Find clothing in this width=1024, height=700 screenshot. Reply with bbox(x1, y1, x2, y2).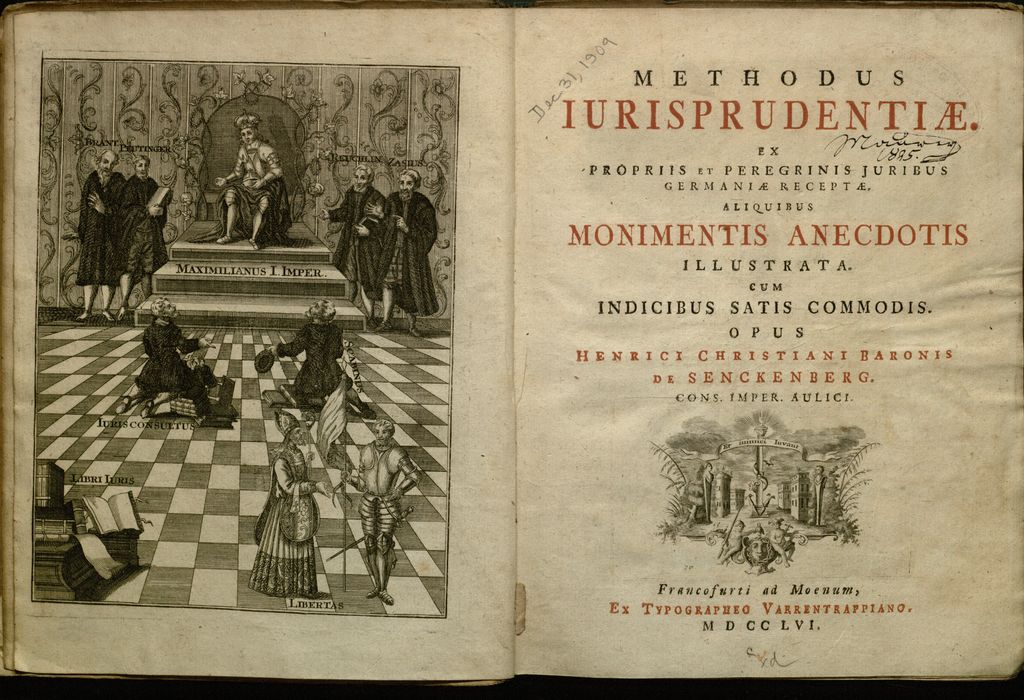
bbox(136, 310, 194, 393).
